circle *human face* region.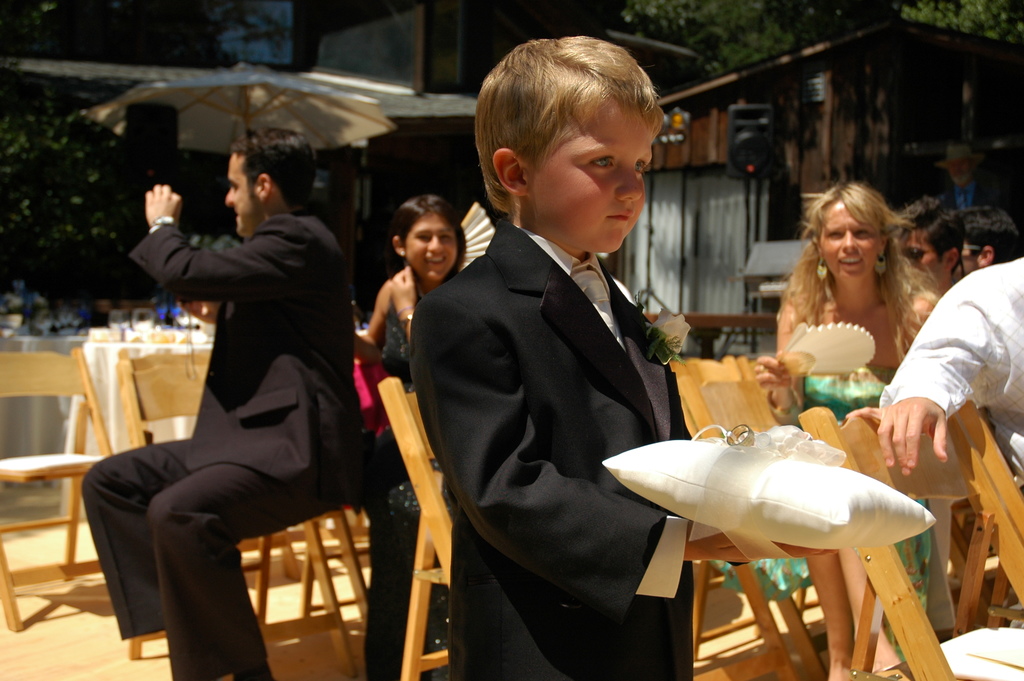
Region: (left=531, top=95, right=653, bottom=250).
